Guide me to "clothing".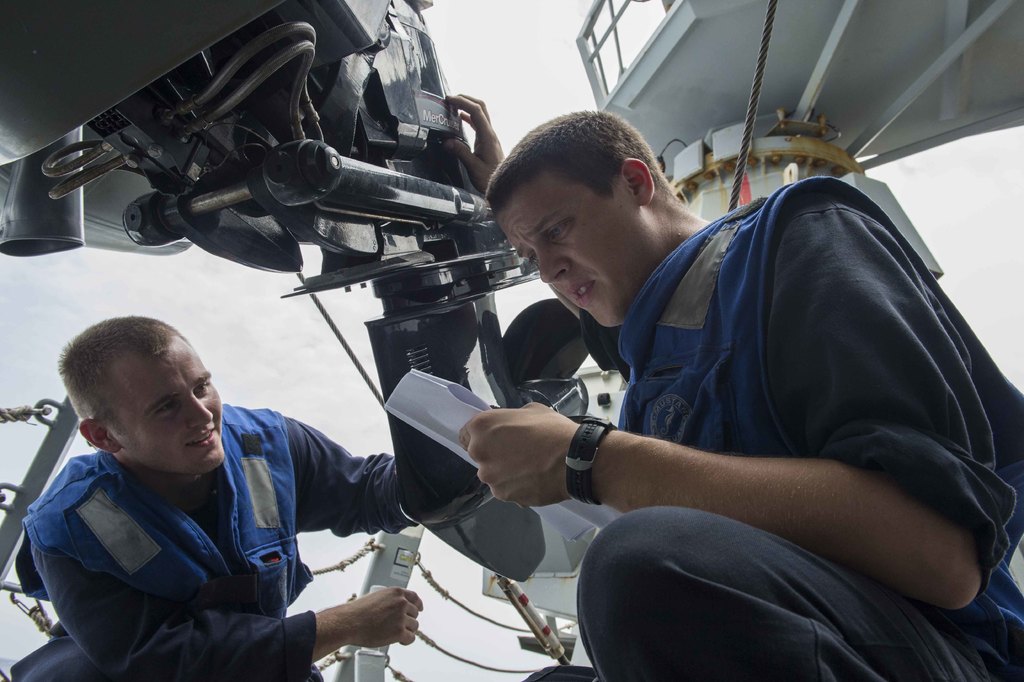
Guidance: 9 401 413 681.
